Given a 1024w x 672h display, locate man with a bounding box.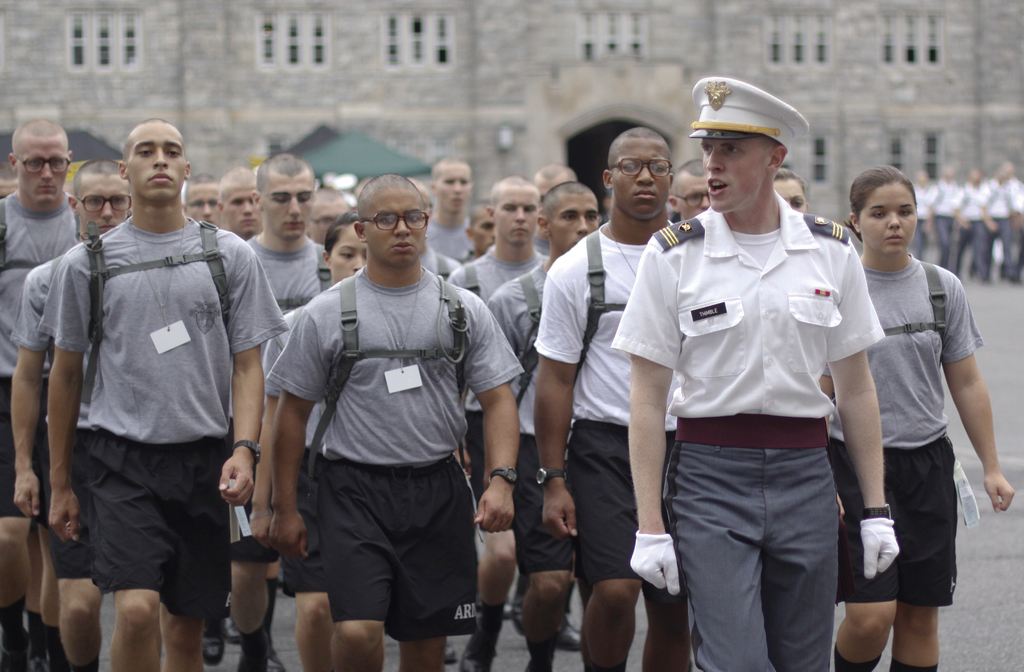
Located: region(0, 120, 79, 407).
